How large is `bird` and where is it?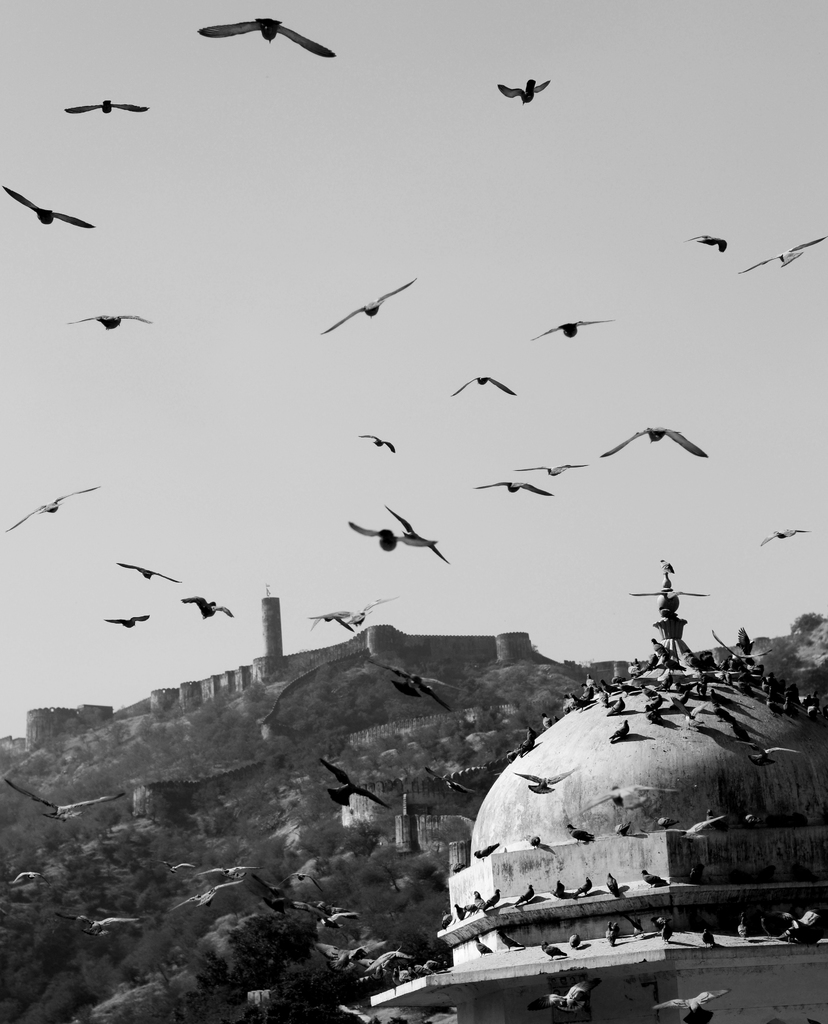
Bounding box: pyautogui.locateOnScreen(530, 314, 611, 340).
